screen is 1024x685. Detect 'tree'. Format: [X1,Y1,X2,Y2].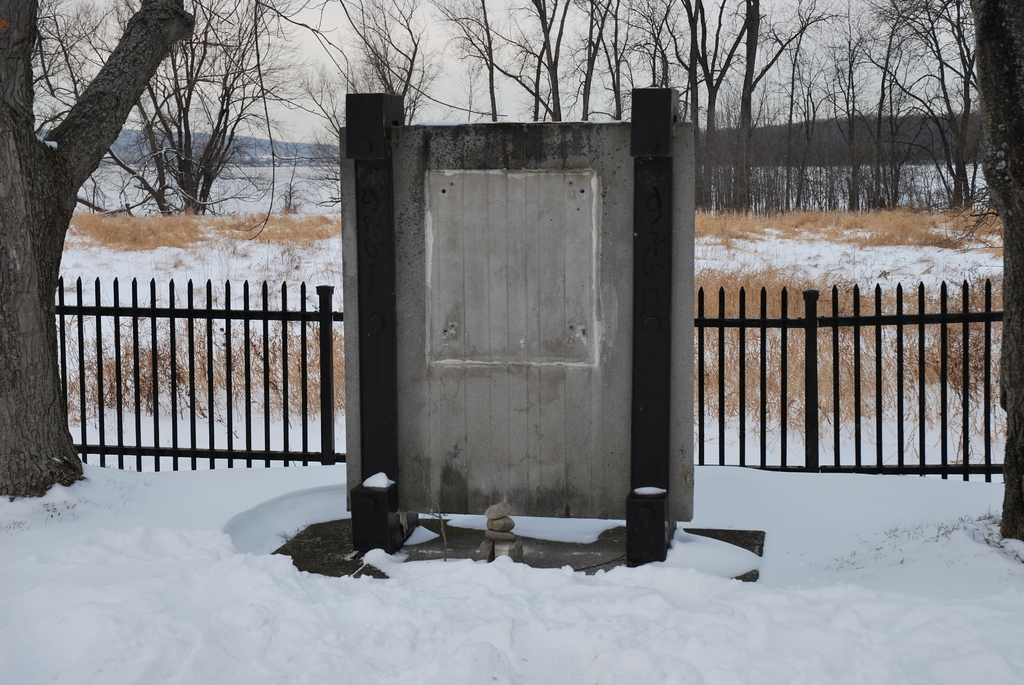
[436,0,575,120].
